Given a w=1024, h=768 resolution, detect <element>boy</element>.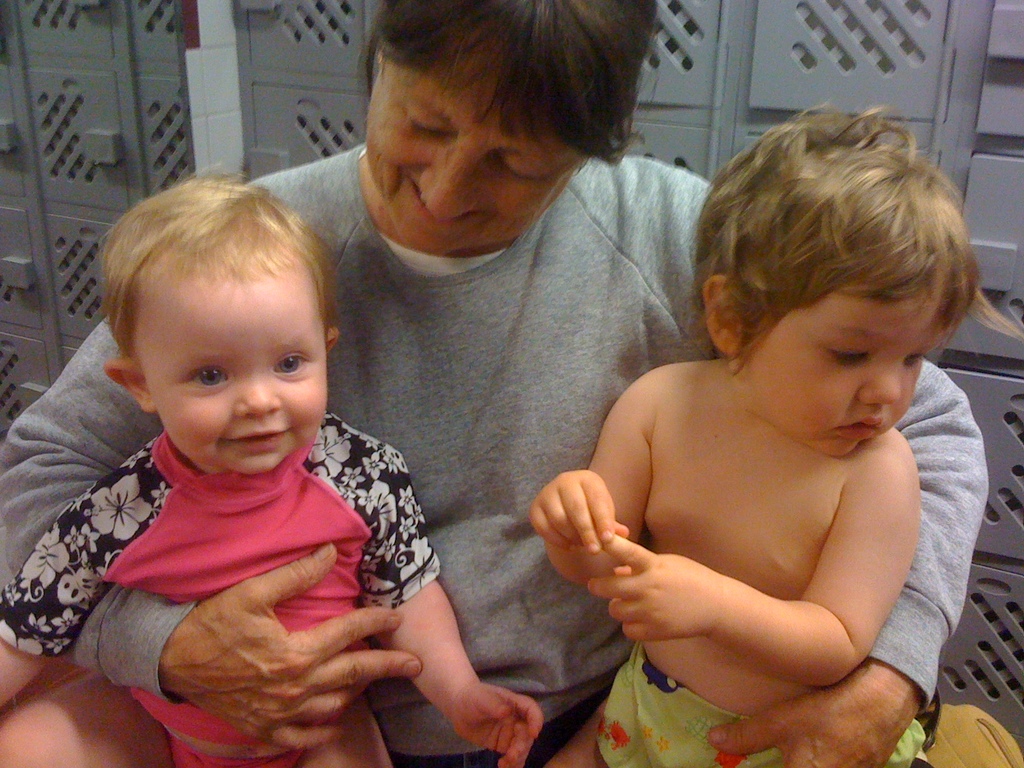
Rect(529, 104, 1023, 767).
